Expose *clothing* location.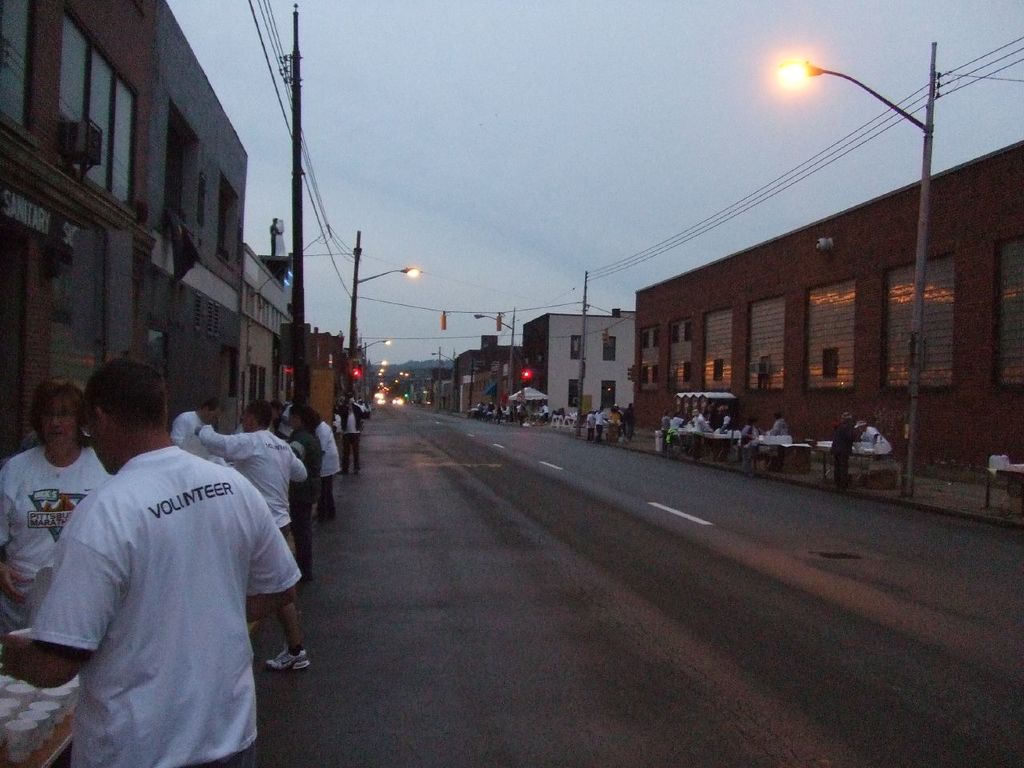
Exposed at 0 440 122 638.
